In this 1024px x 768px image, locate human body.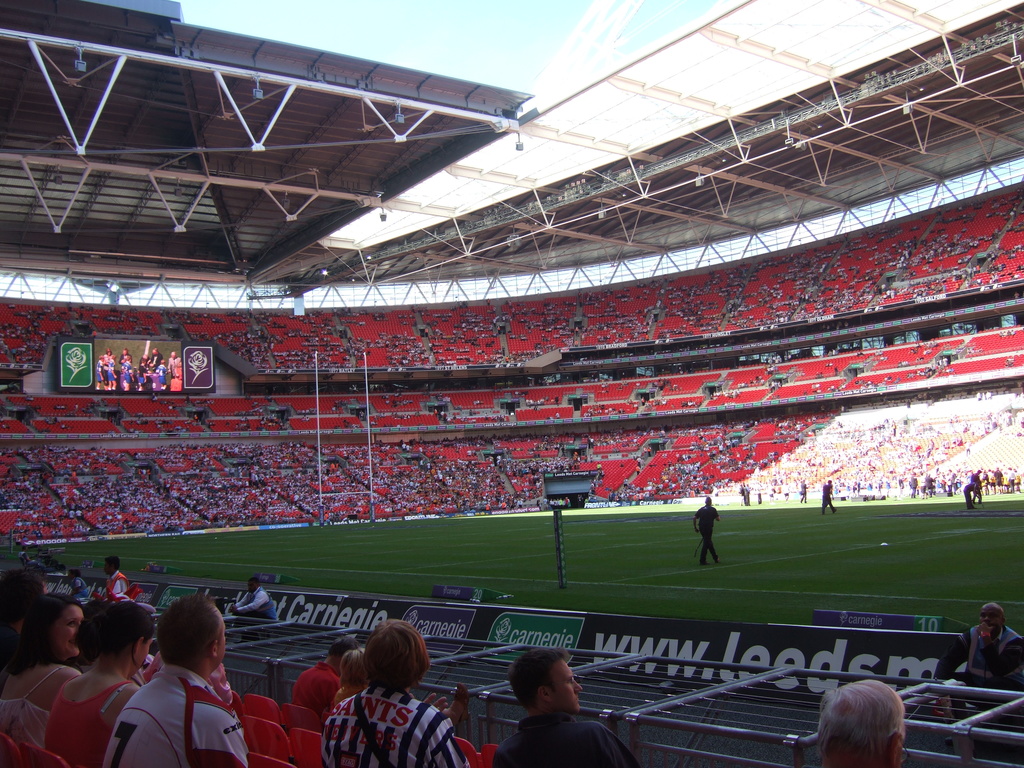
Bounding box: pyautogui.locateOnScreen(739, 489, 754, 505).
